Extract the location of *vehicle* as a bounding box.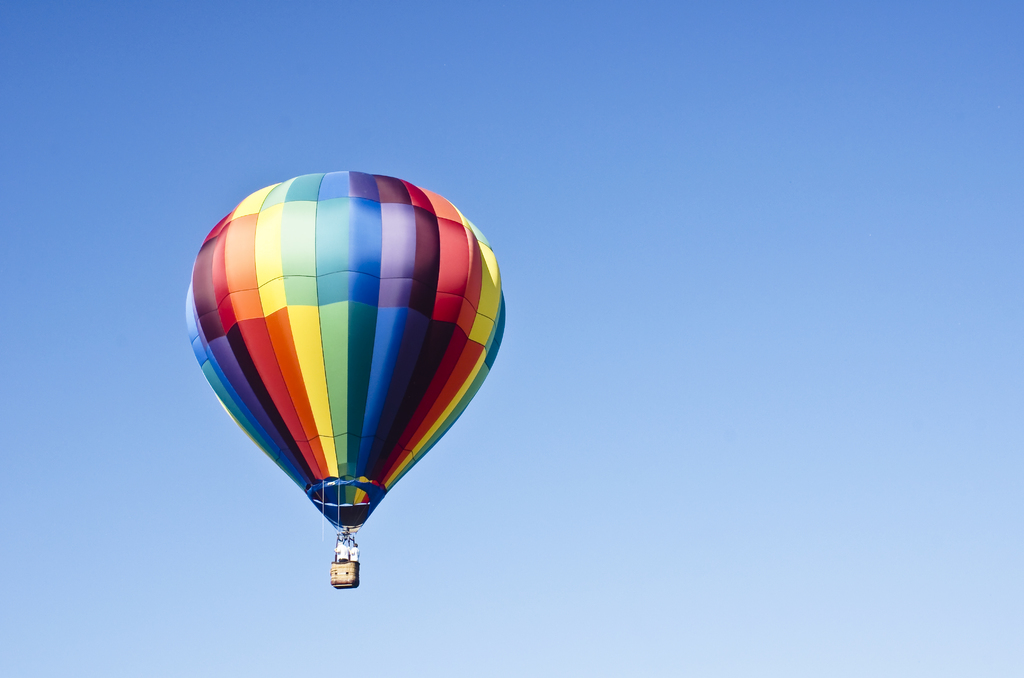
region(185, 169, 508, 587).
